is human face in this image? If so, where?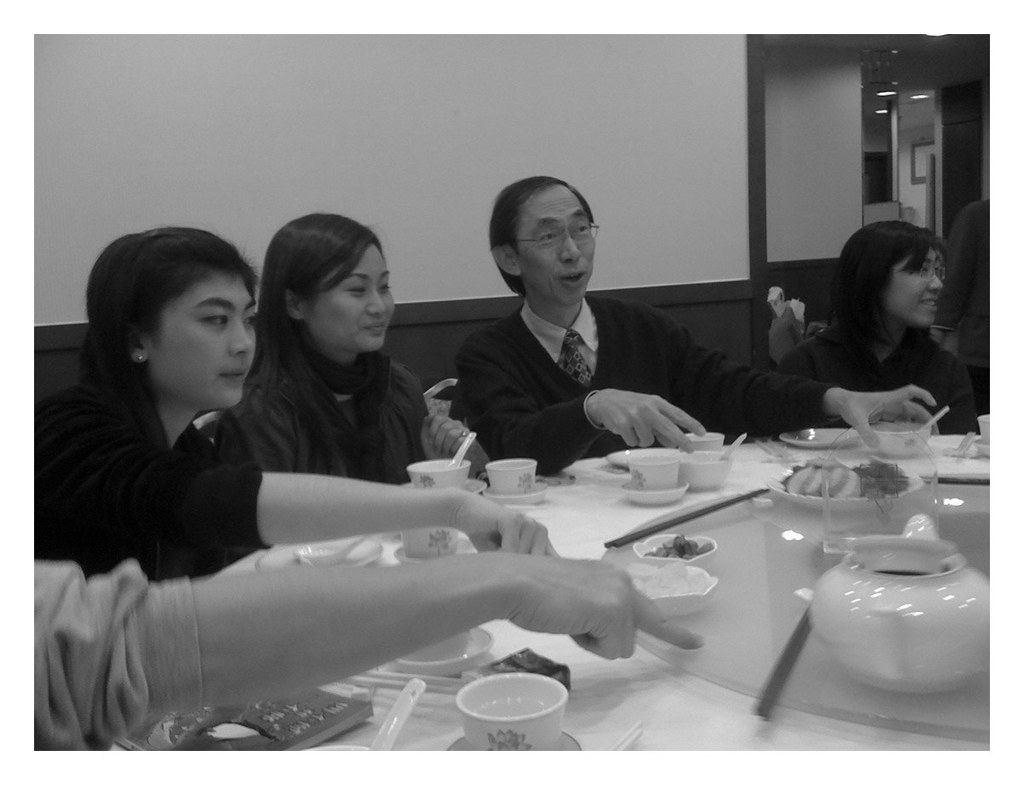
Yes, at bbox=[302, 245, 396, 353].
